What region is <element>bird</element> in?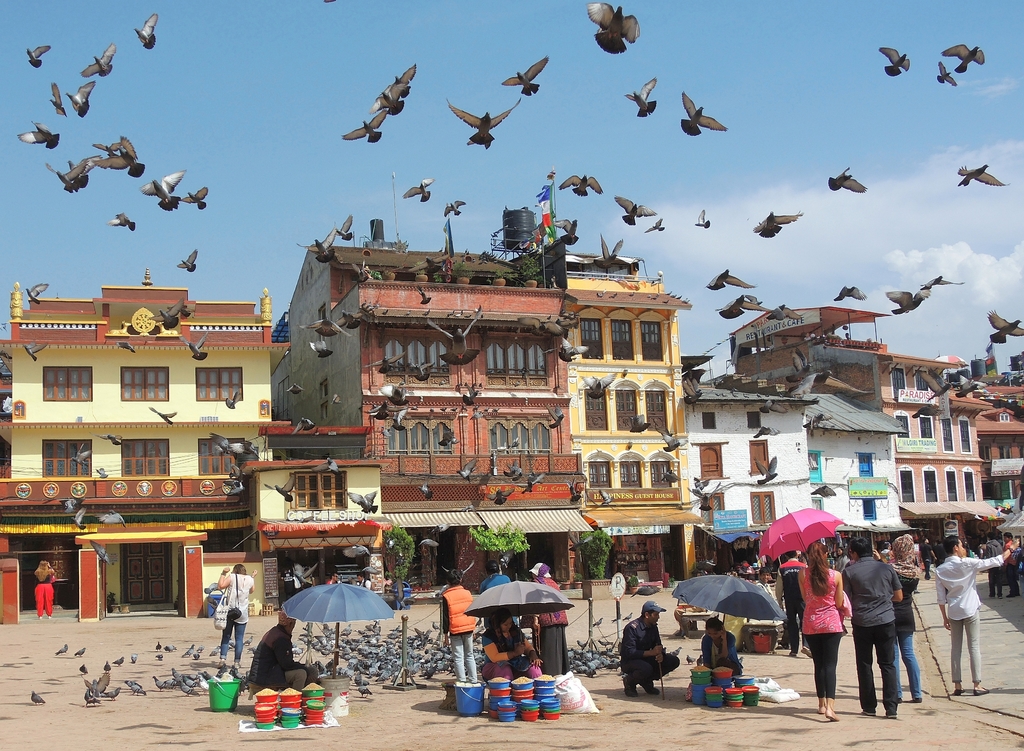
left=547, top=407, right=566, bottom=432.
